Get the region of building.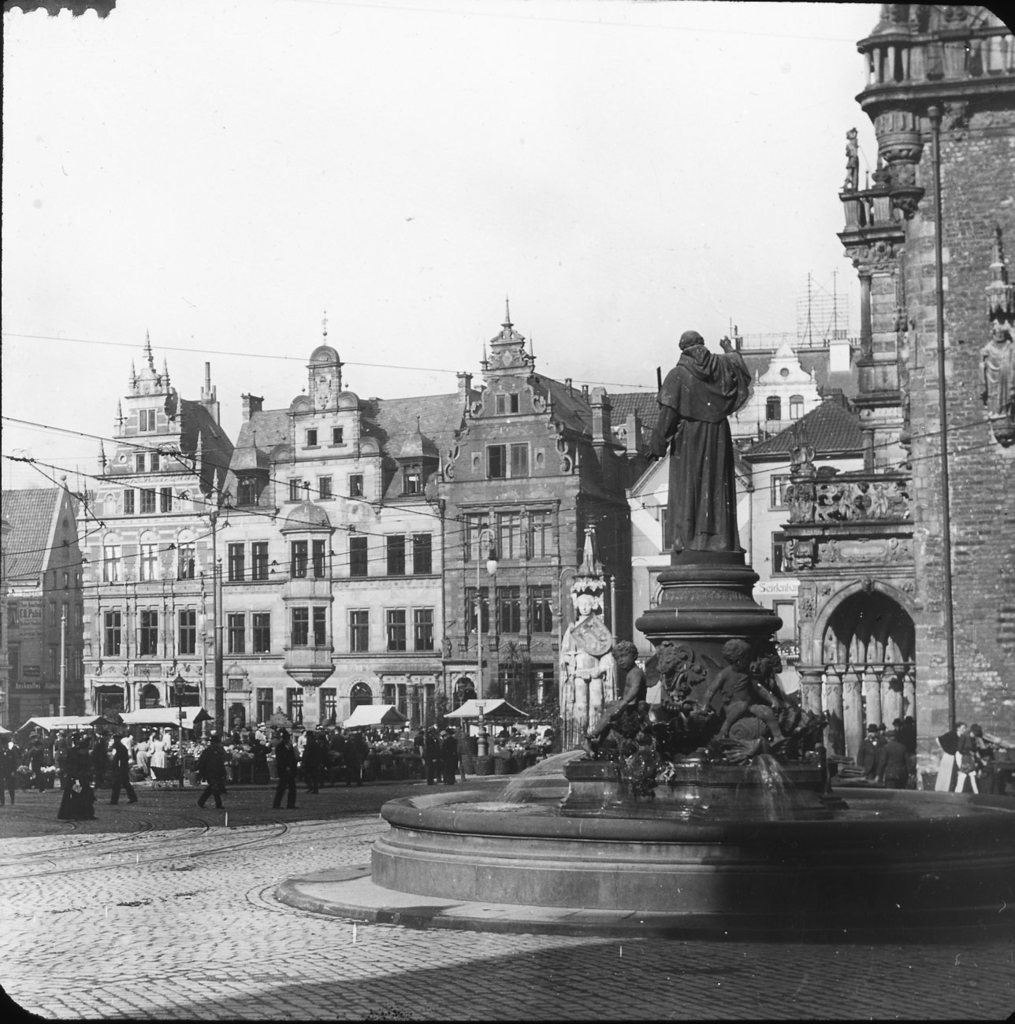
(607,332,827,781).
